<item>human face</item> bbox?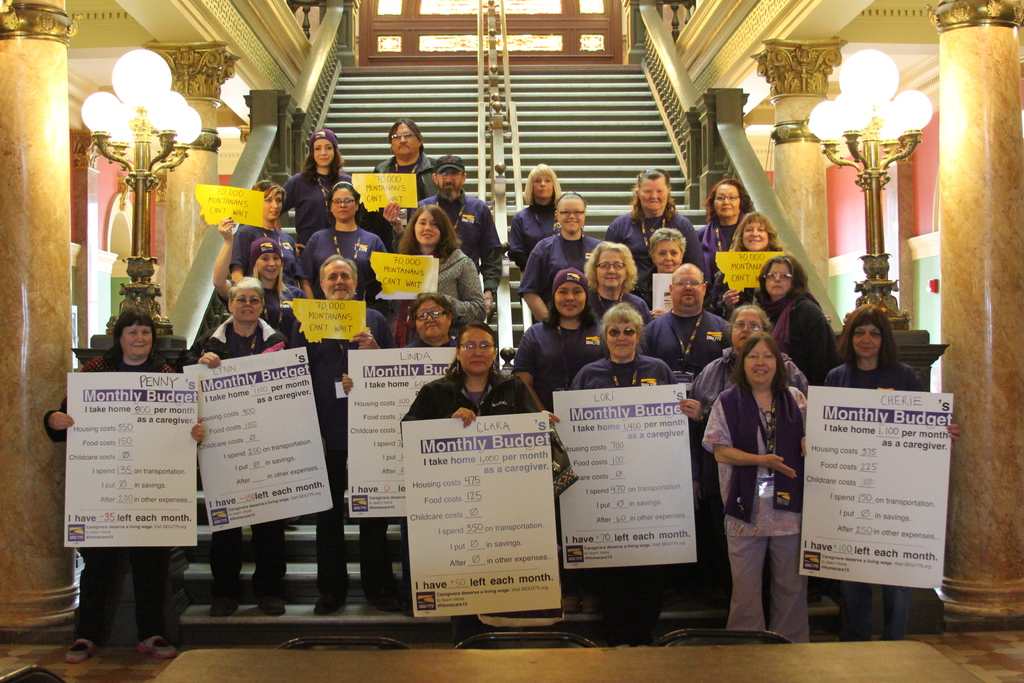
(left=320, top=258, right=358, bottom=299)
